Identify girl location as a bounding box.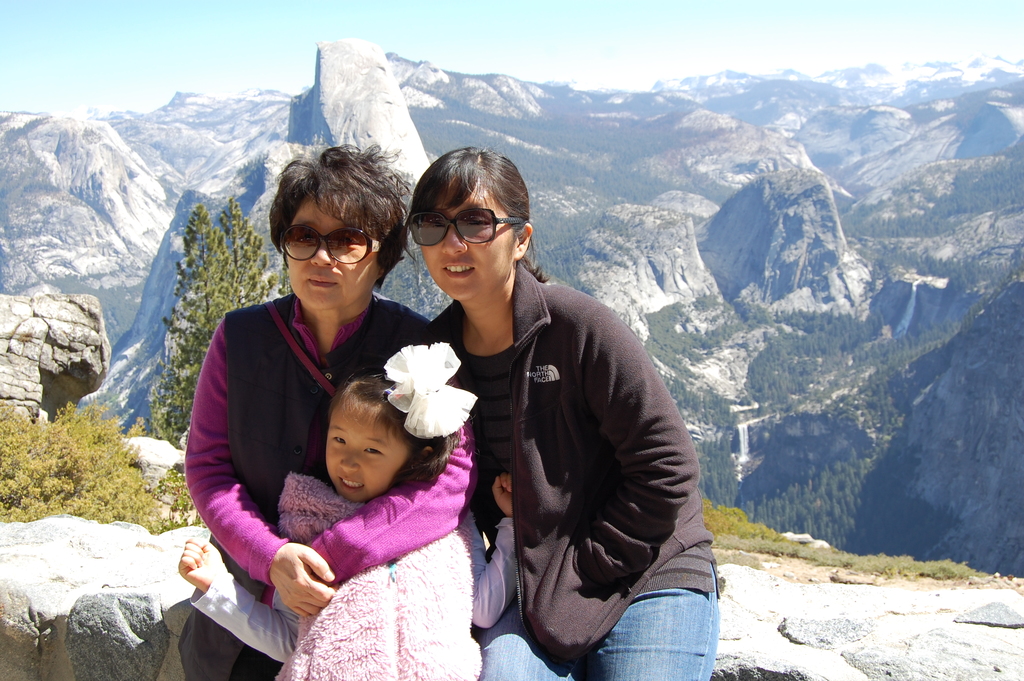
(x1=177, y1=366, x2=483, y2=680).
